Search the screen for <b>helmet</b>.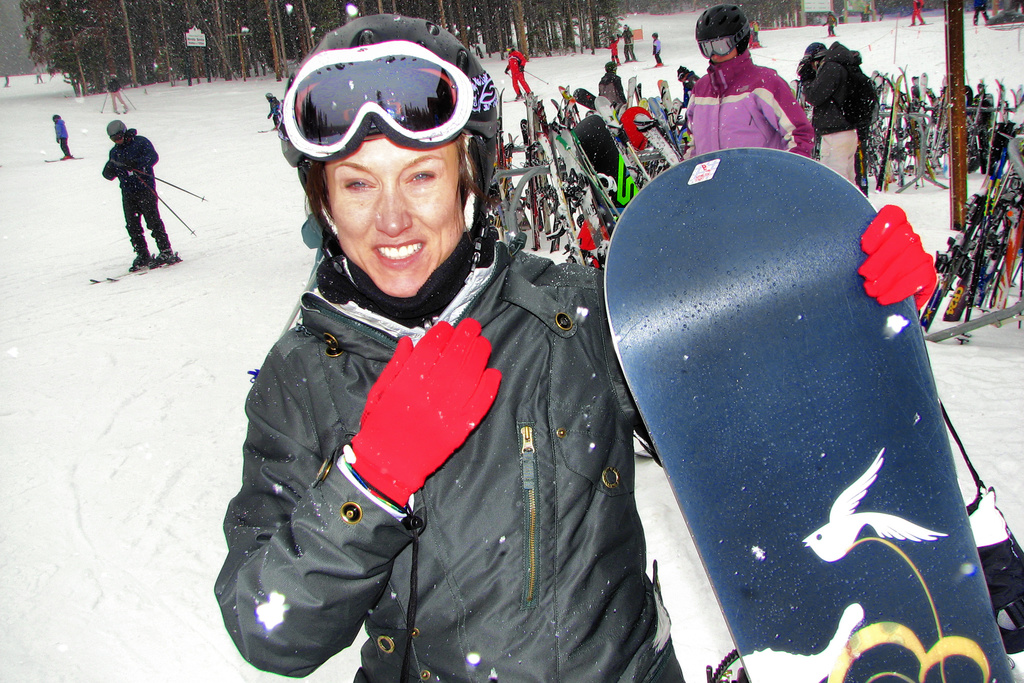
Found at (692, 4, 751, 55).
